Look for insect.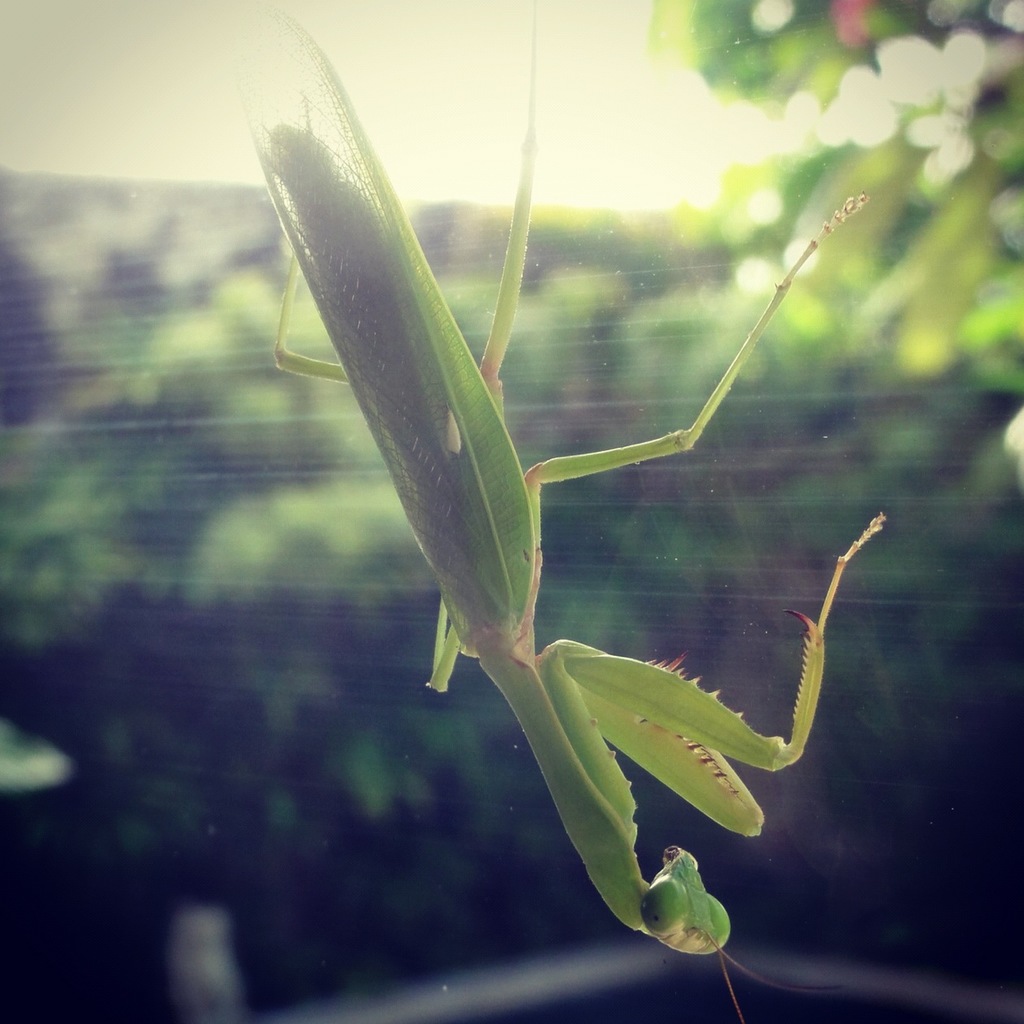
Found: left=268, top=20, right=890, bottom=1023.
